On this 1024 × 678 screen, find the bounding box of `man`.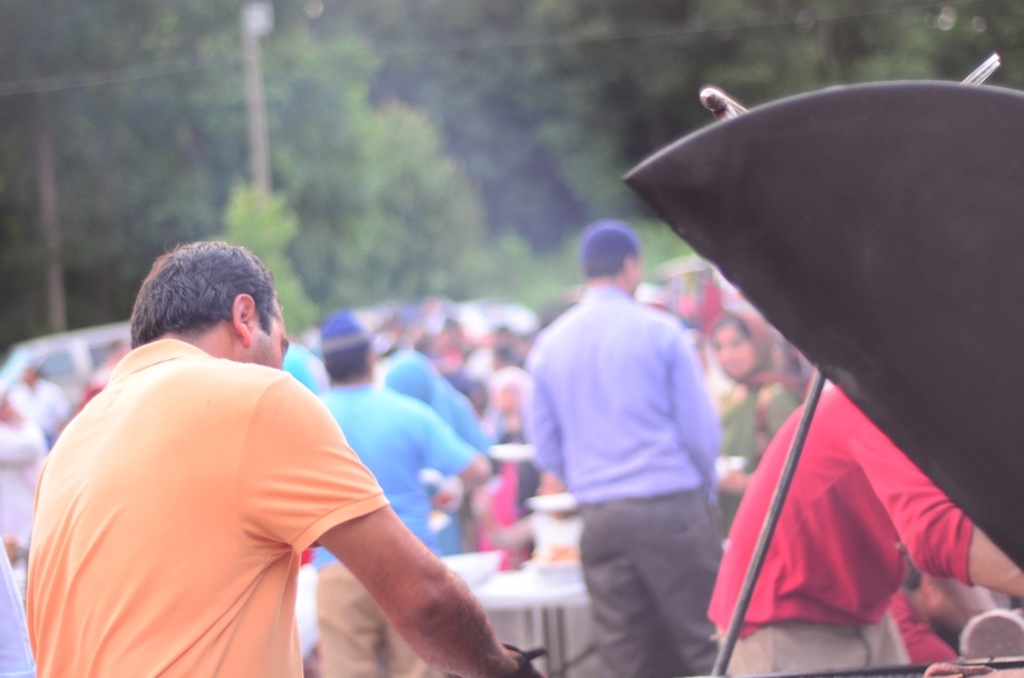
Bounding box: region(706, 369, 1023, 677).
